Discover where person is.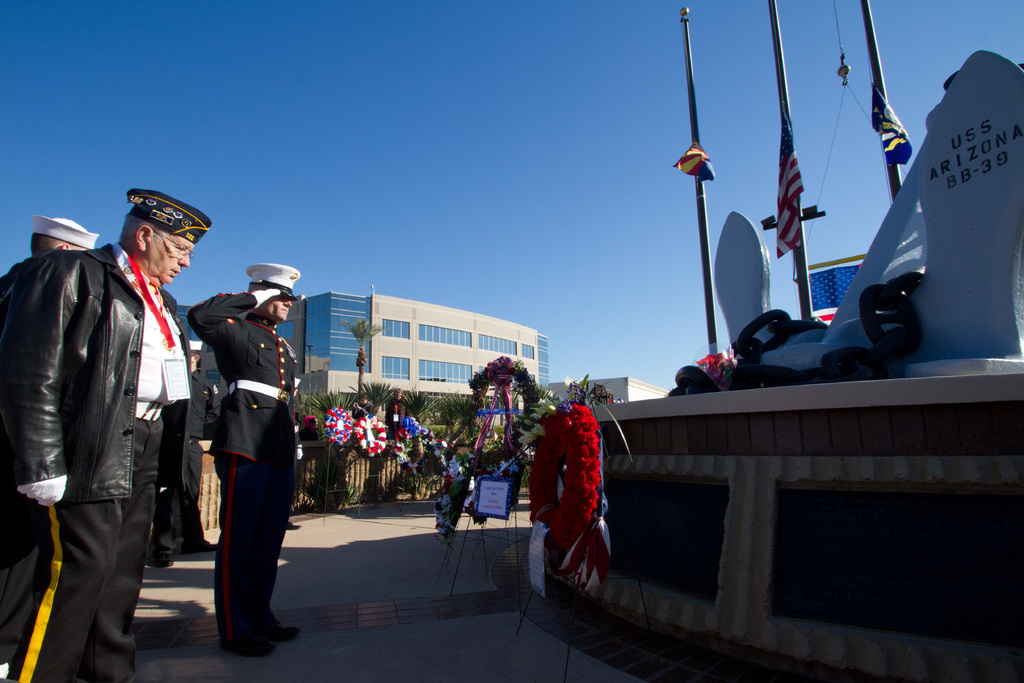
Discovered at (left=298, top=413, right=323, bottom=444).
